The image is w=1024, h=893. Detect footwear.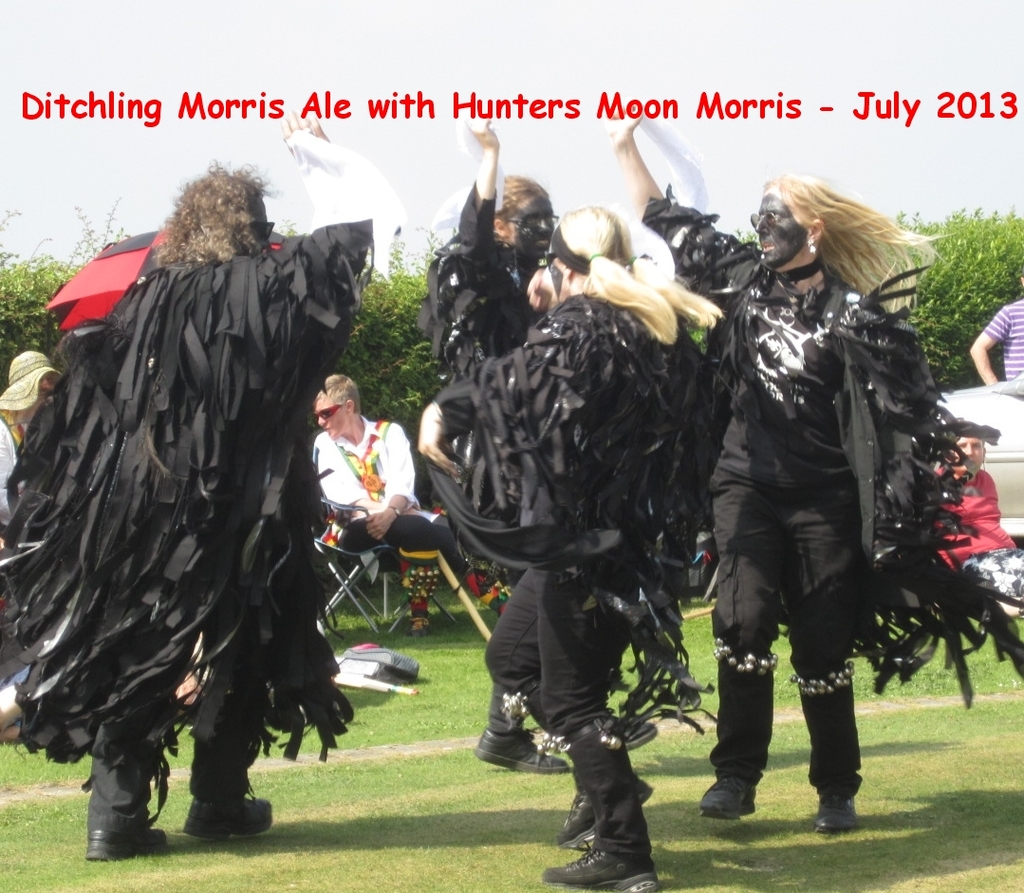
Detection: <bbox>695, 778, 751, 823</bbox>.
